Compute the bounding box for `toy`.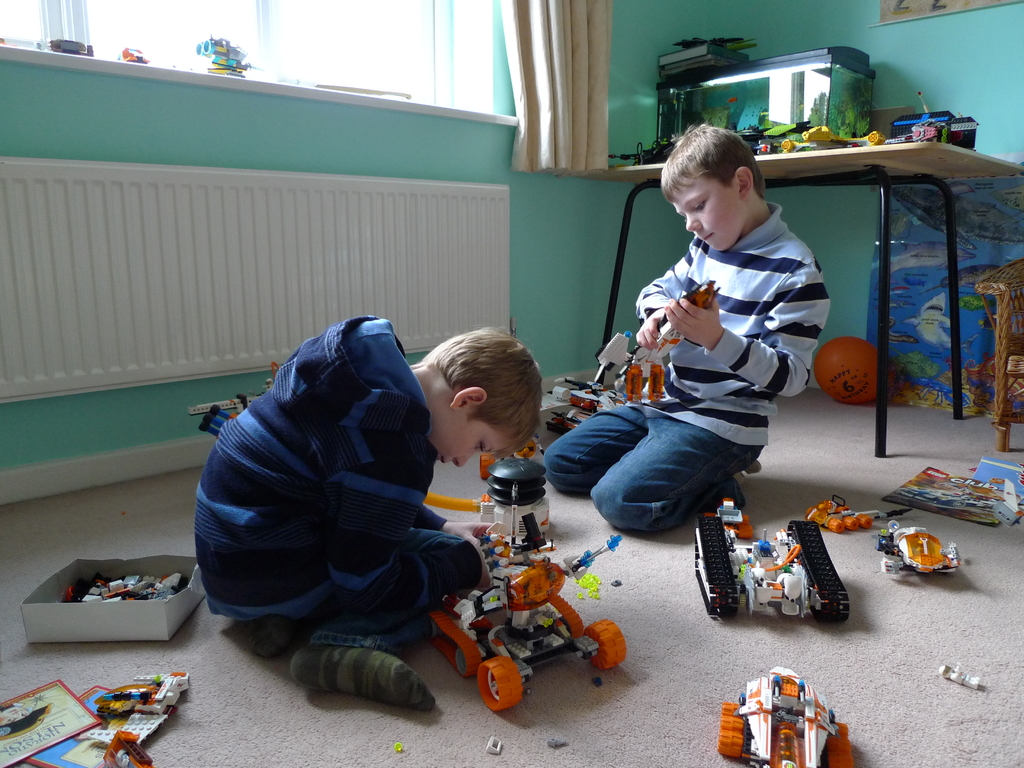
{"left": 193, "top": 34, "right": 249, "bottom": 84}.
